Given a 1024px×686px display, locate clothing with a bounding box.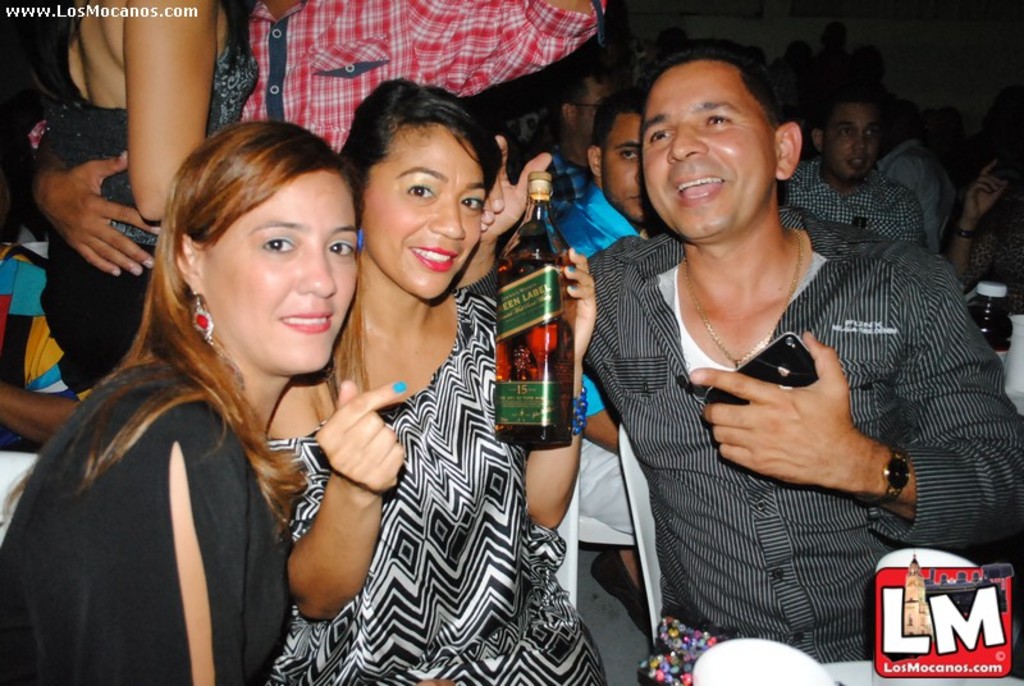
Located: 36/0/599/152.
